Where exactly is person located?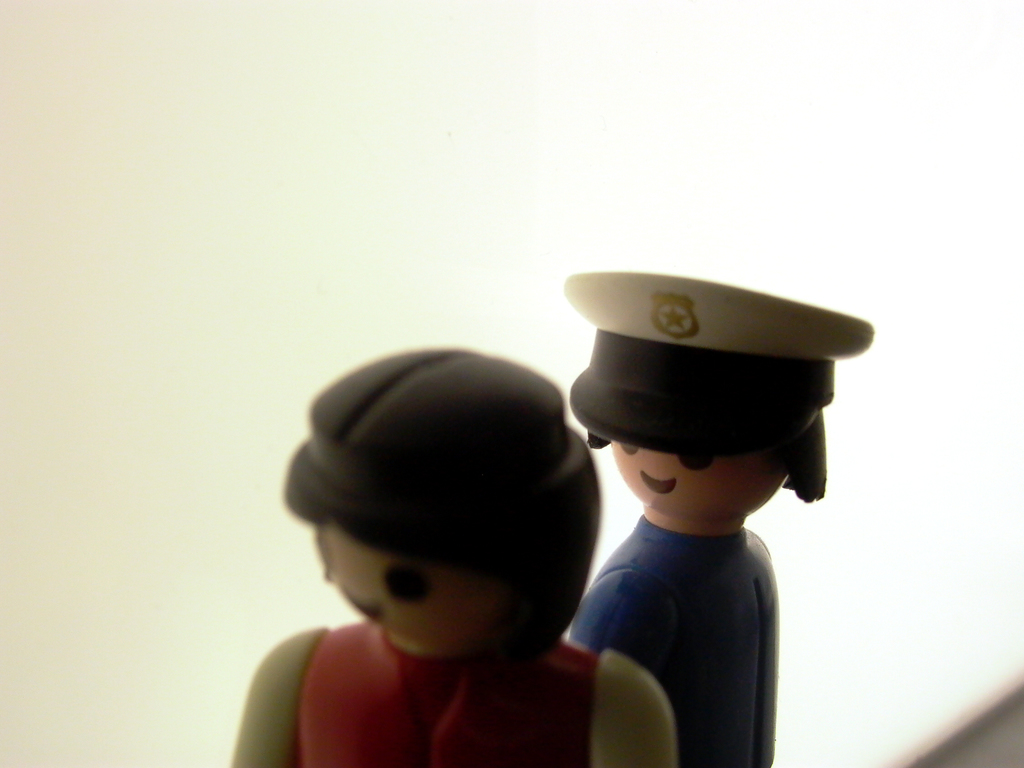
Its bounding box is (left=225, top=337, right=682, bottom=767).
